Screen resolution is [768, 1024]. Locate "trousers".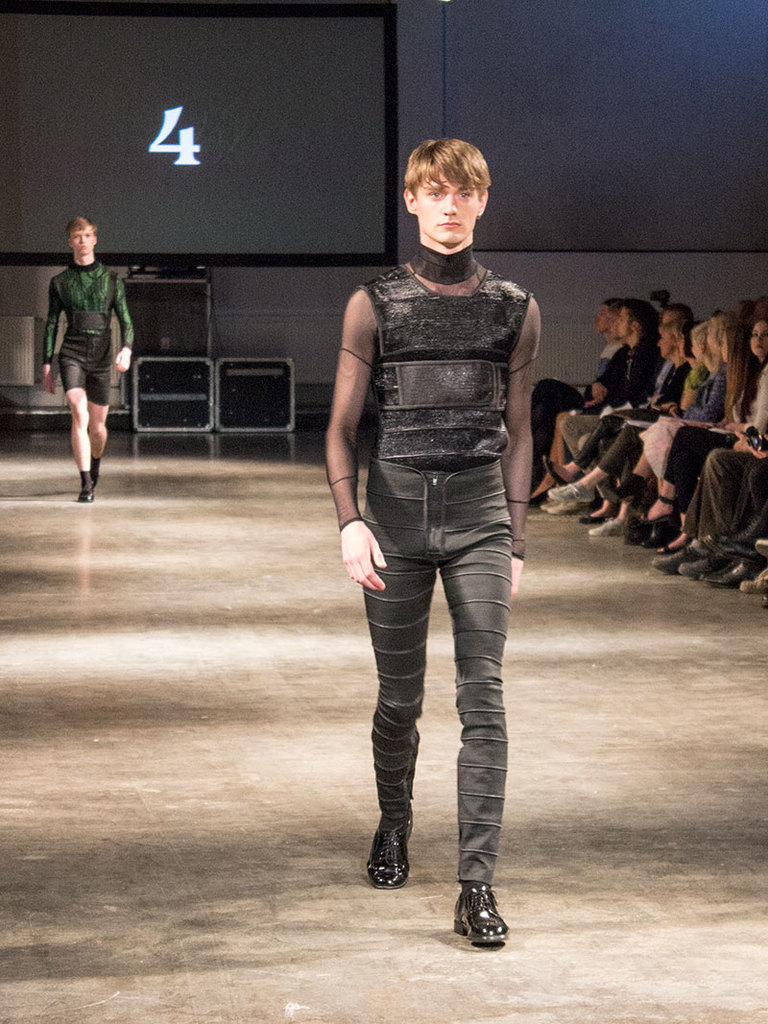
crop(525, 373, 588, 466).
